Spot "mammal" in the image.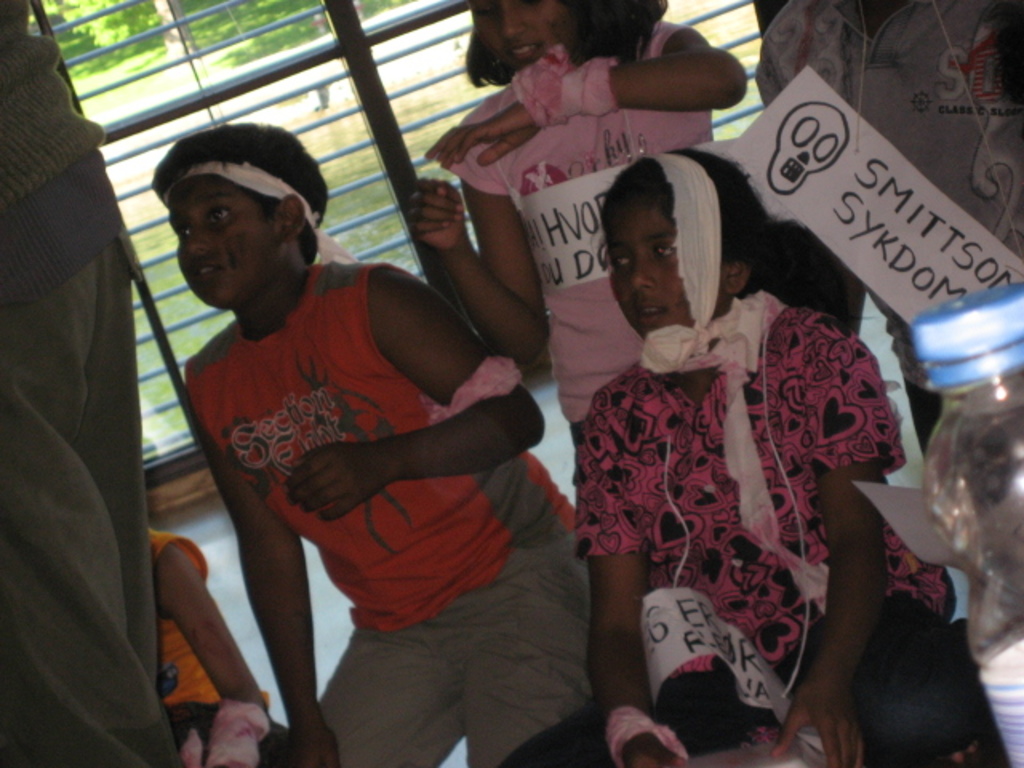
"mammal" found at crop(149, 528, 285, 766).
